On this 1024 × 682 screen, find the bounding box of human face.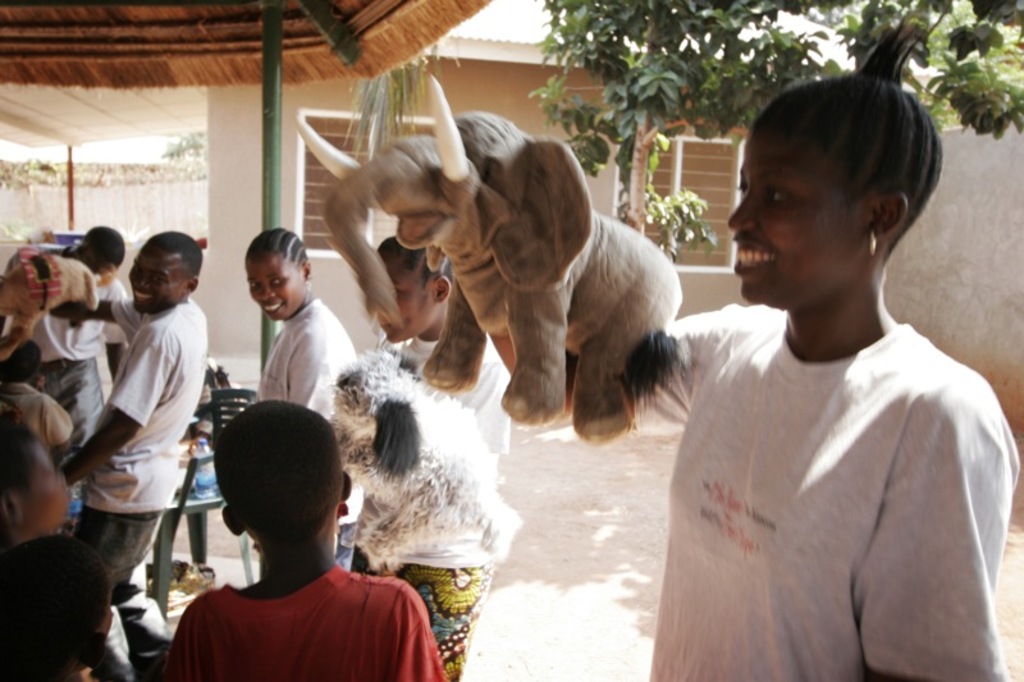
Bounding box: <bbox>15, 434, 72, 531</bbox>.
